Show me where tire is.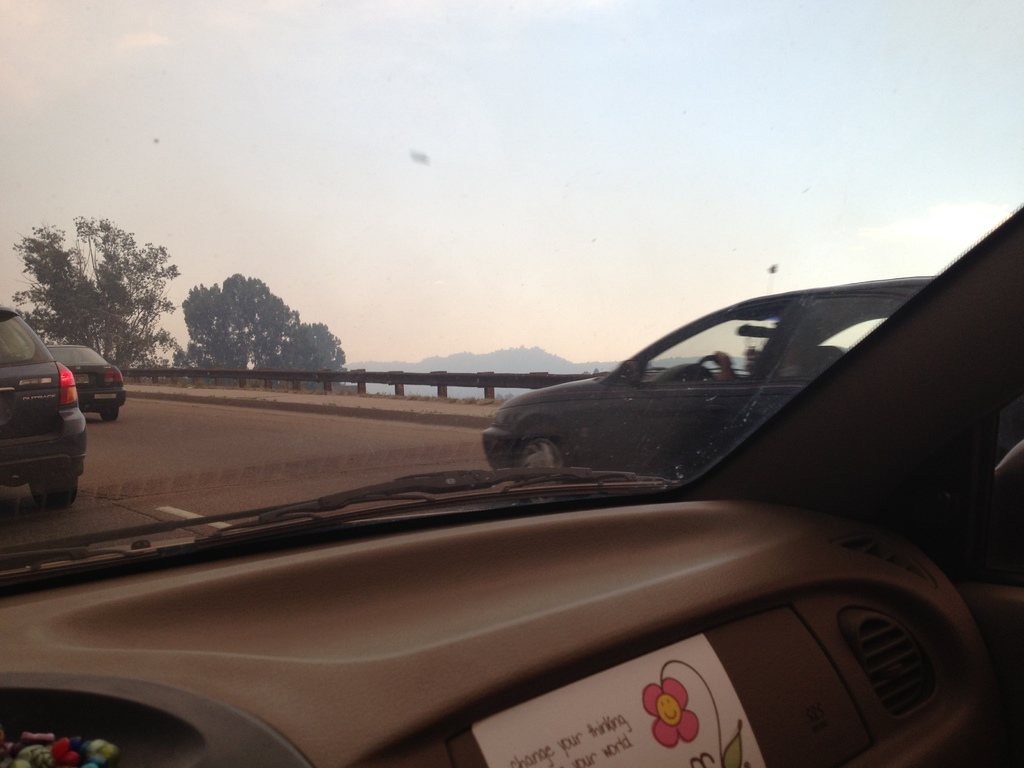
tire is at 97,407,123,419.
